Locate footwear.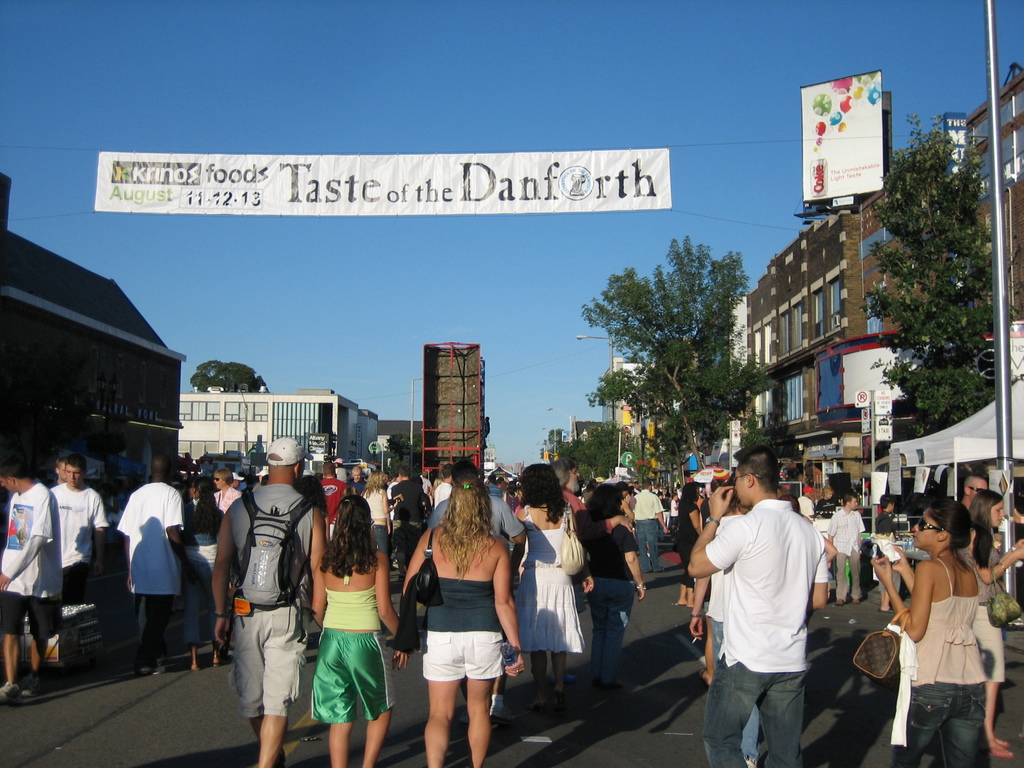
Bounding box: box(589, 676, 596, 687).
